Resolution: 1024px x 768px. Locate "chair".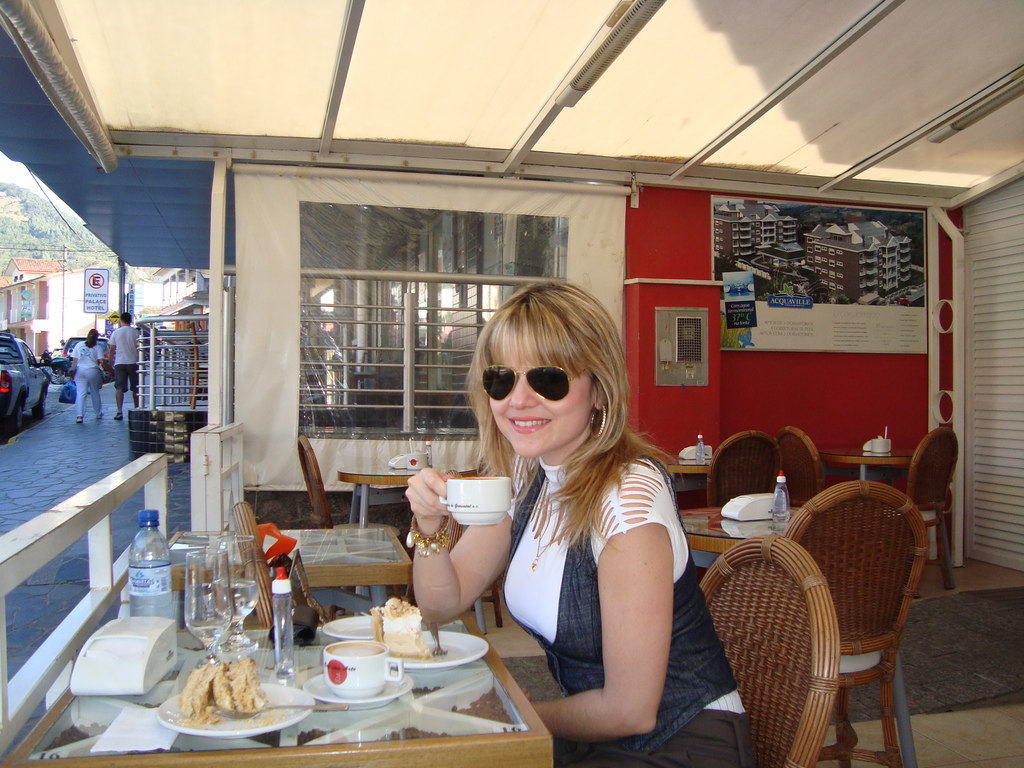
901:426:956:600.
